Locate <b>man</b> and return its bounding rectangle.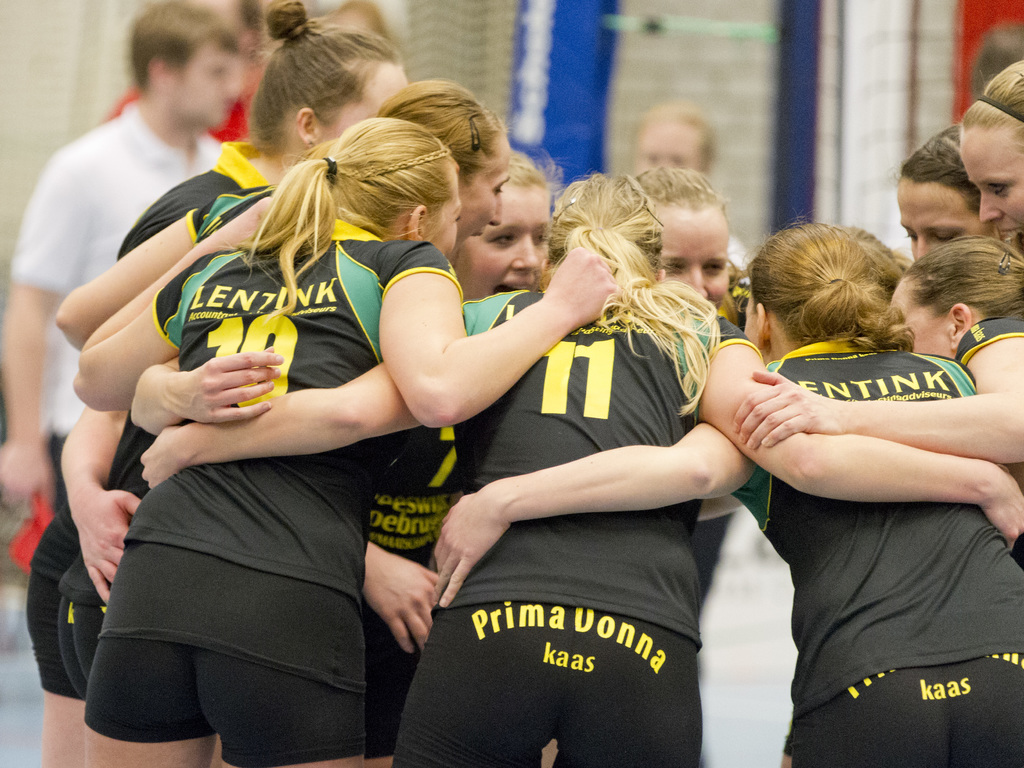
<region>624, 101, 752, 284</region>.
